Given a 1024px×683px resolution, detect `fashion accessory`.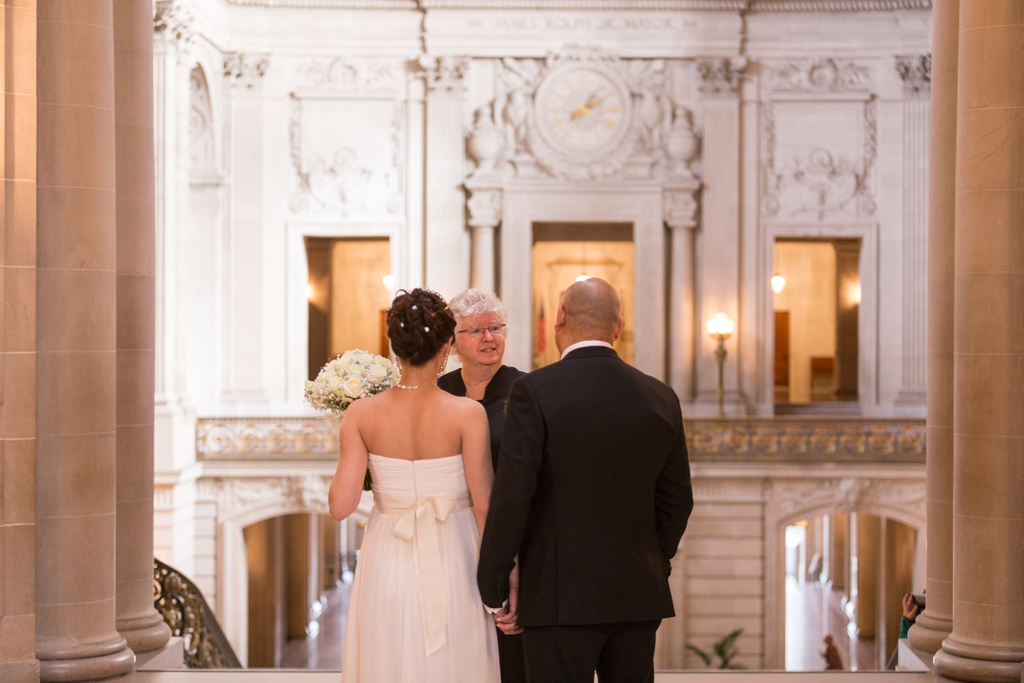
(397, 358, 406, 379).
